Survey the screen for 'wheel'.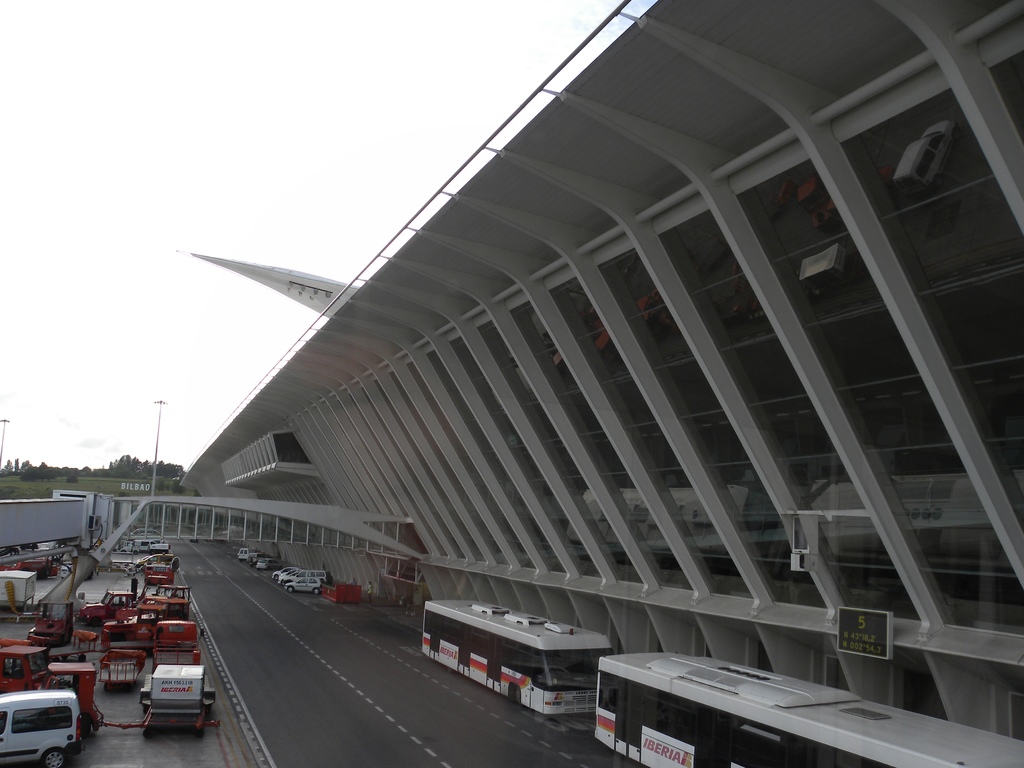
Survey found: [289,581,292,589].
